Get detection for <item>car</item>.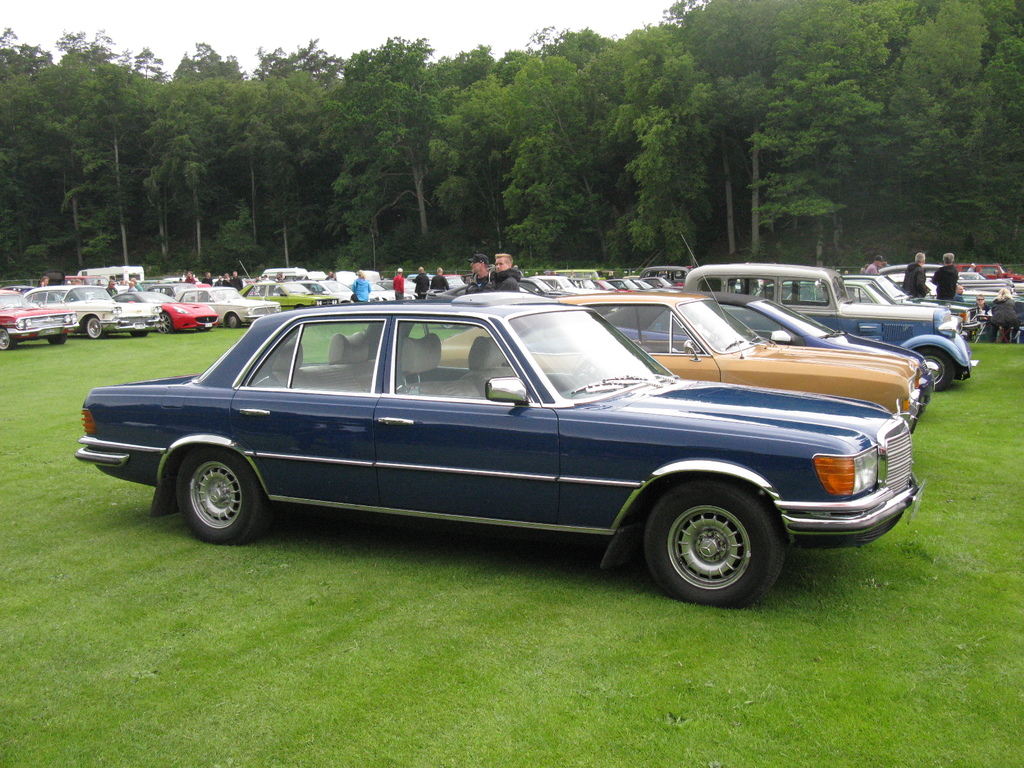
Detection: region(563, 292, 927, 426).
